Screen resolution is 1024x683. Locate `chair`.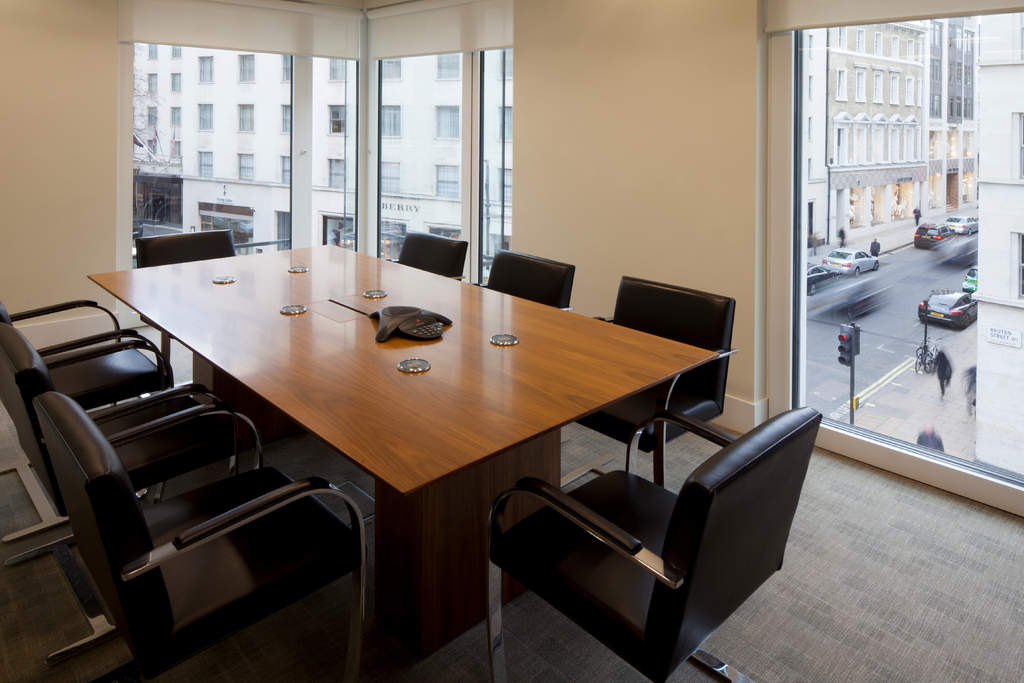
box(456, 385, 834, 659).
